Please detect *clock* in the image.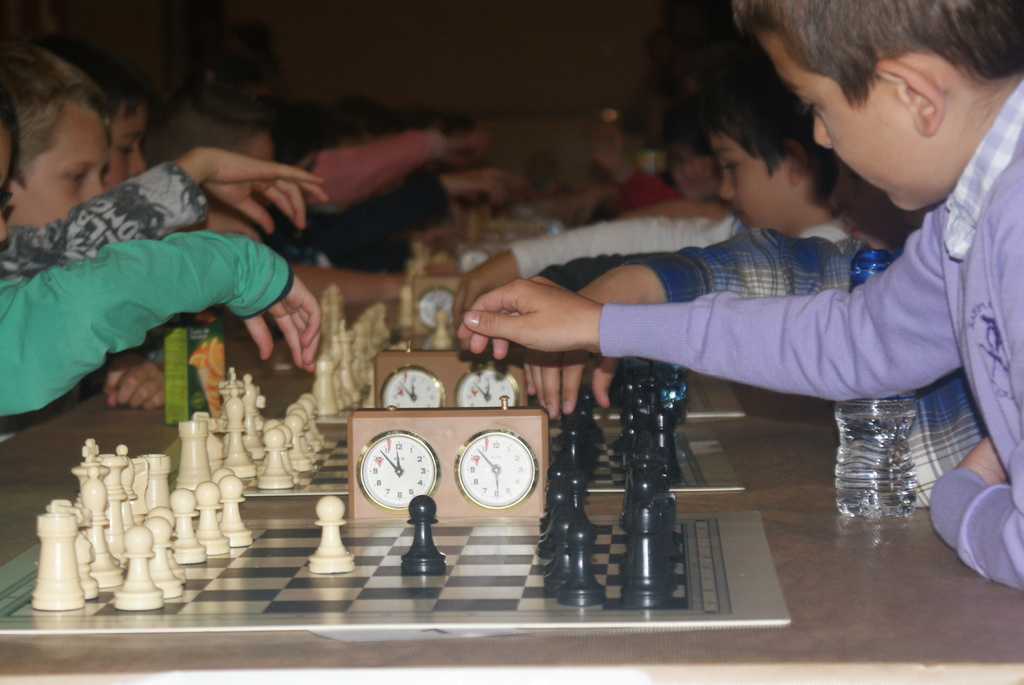
410:273:464:337.
